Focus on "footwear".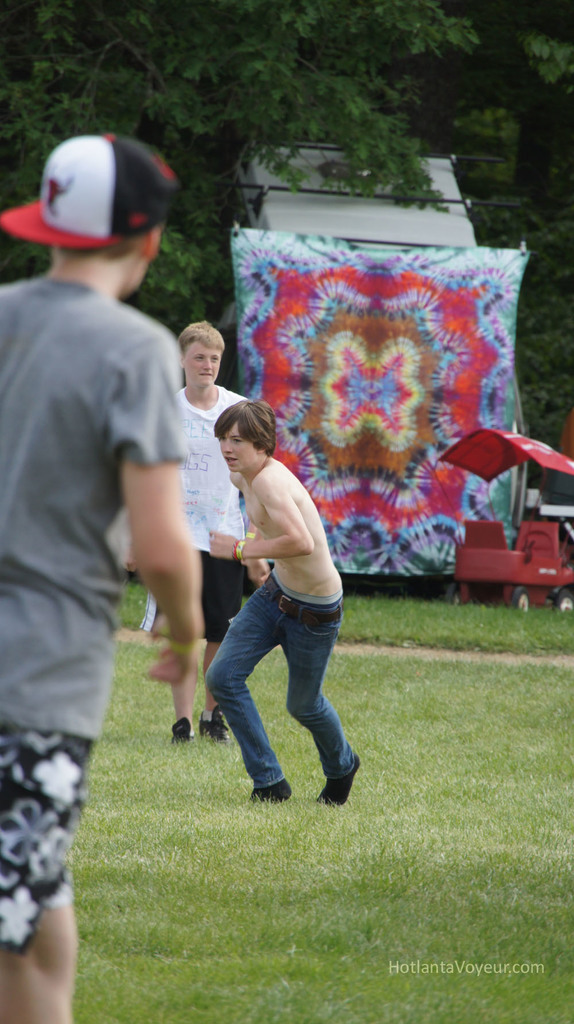
Focused at bbox=[247, 778, 292, 804].
